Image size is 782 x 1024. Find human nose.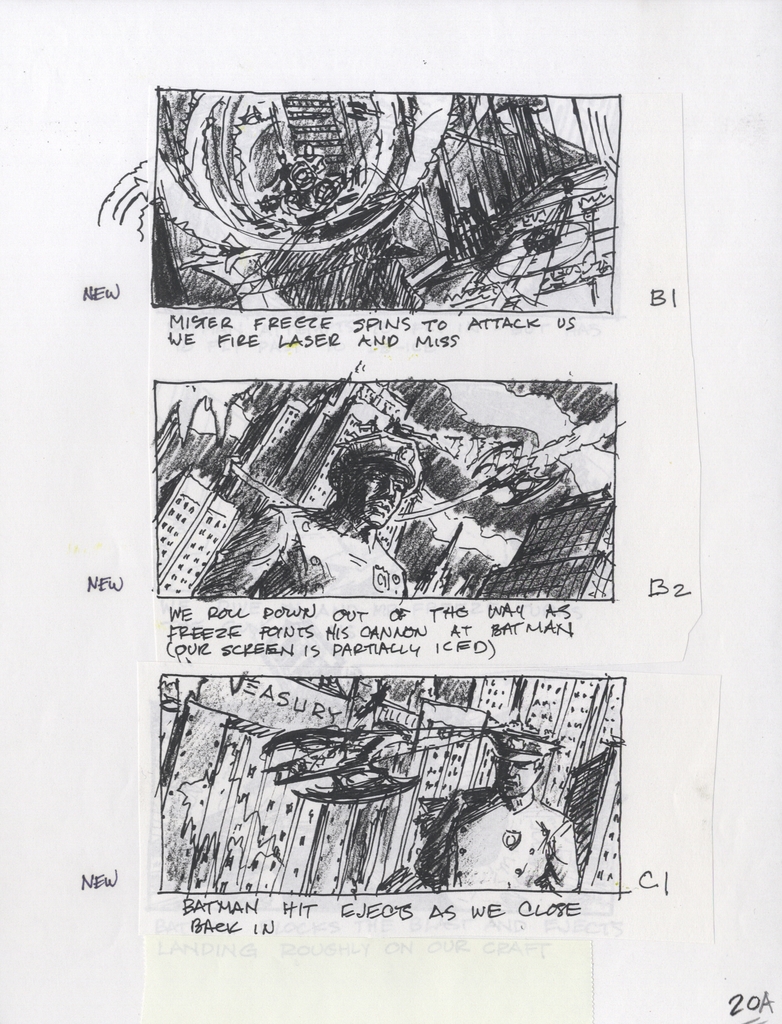
l=378, t=477, r=394, b=498.
